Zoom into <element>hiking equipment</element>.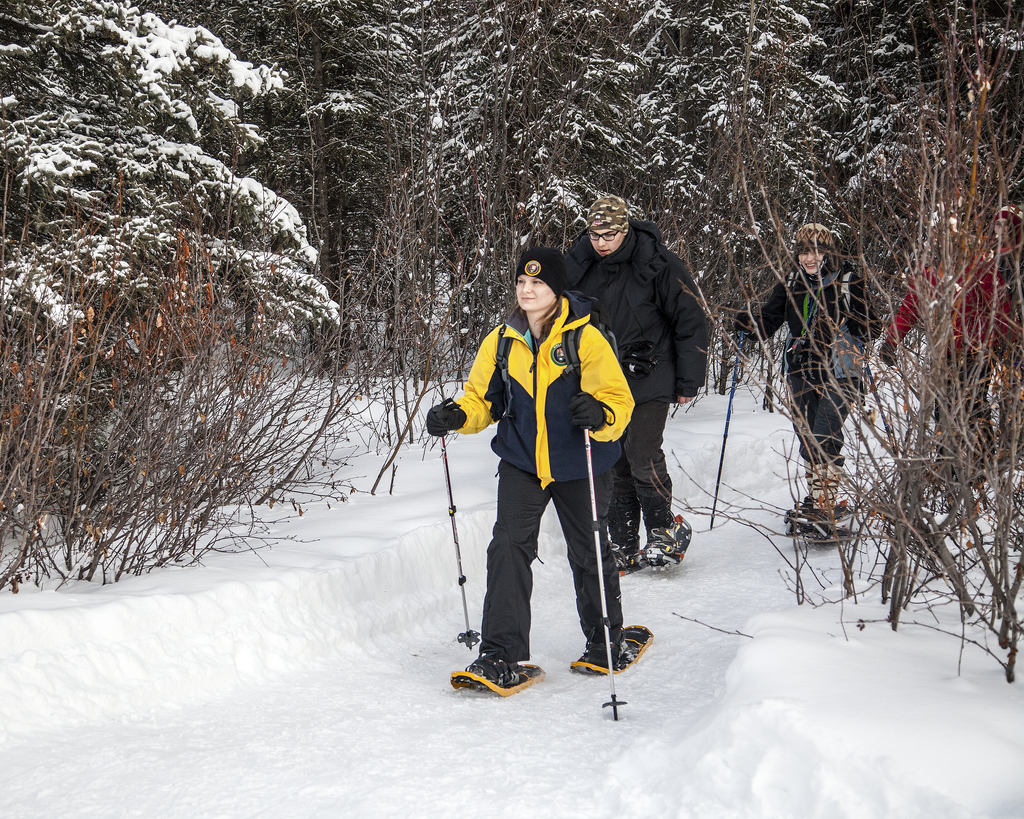
Zoom target: bbox=(733, 312, 762, 339).
